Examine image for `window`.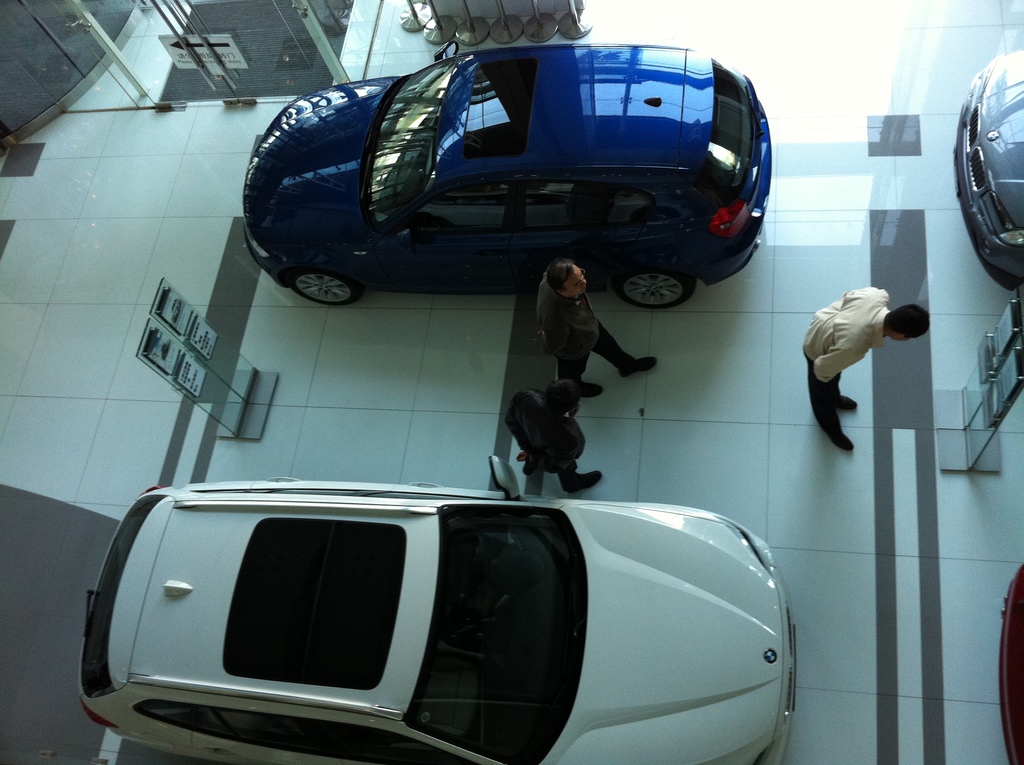
Examination result: x1=398 y1=177 x2=508 y2=236.
